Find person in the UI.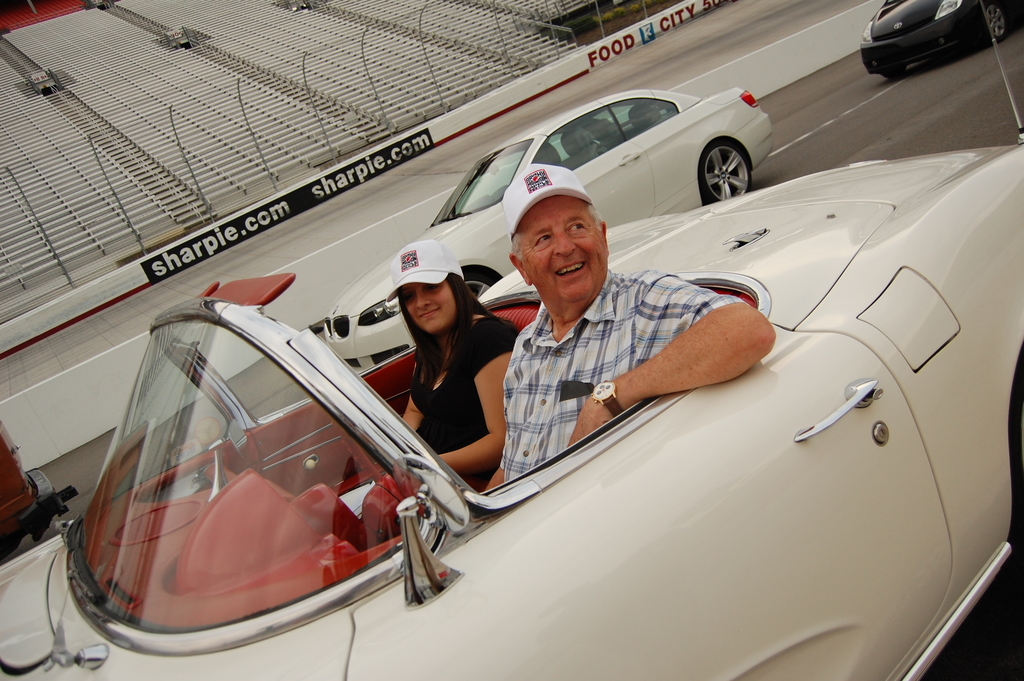
UI element at bbox=(482, 163, 776, 494).
